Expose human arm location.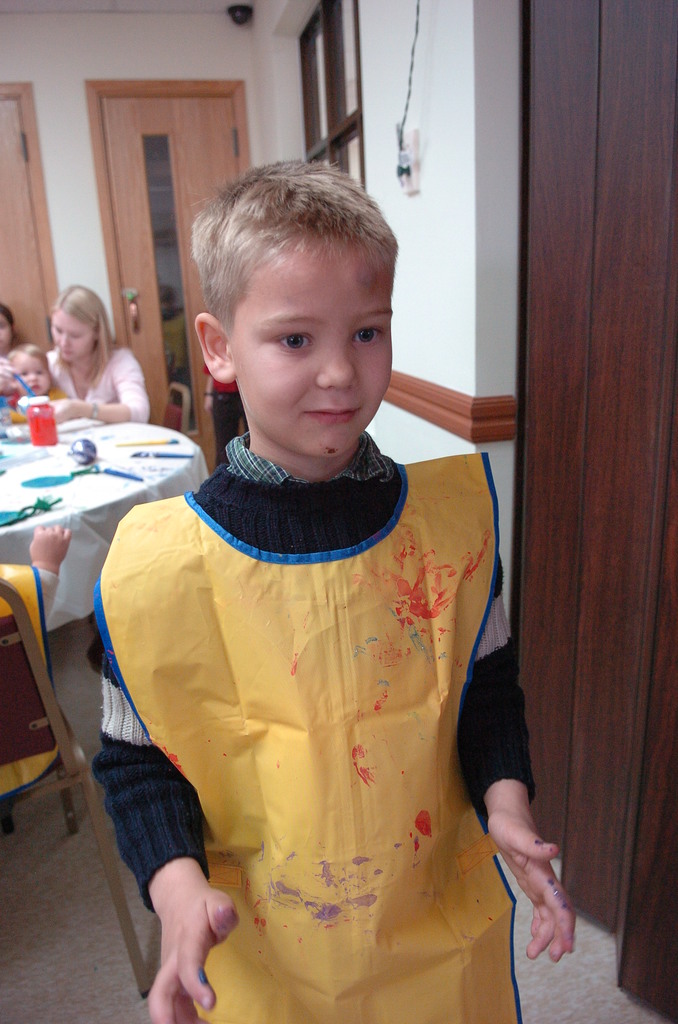
Exposed at region(449, 476, 591, 967).
